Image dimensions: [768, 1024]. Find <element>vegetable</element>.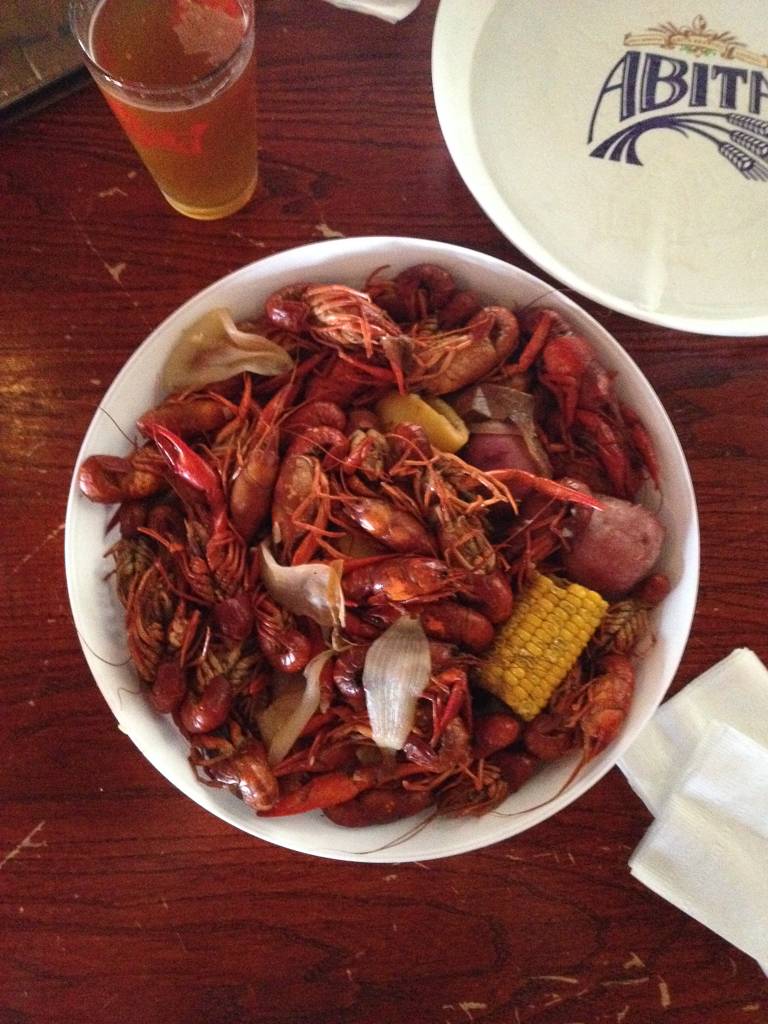
<bbox>566, 490, 663, 592</bbox>.
